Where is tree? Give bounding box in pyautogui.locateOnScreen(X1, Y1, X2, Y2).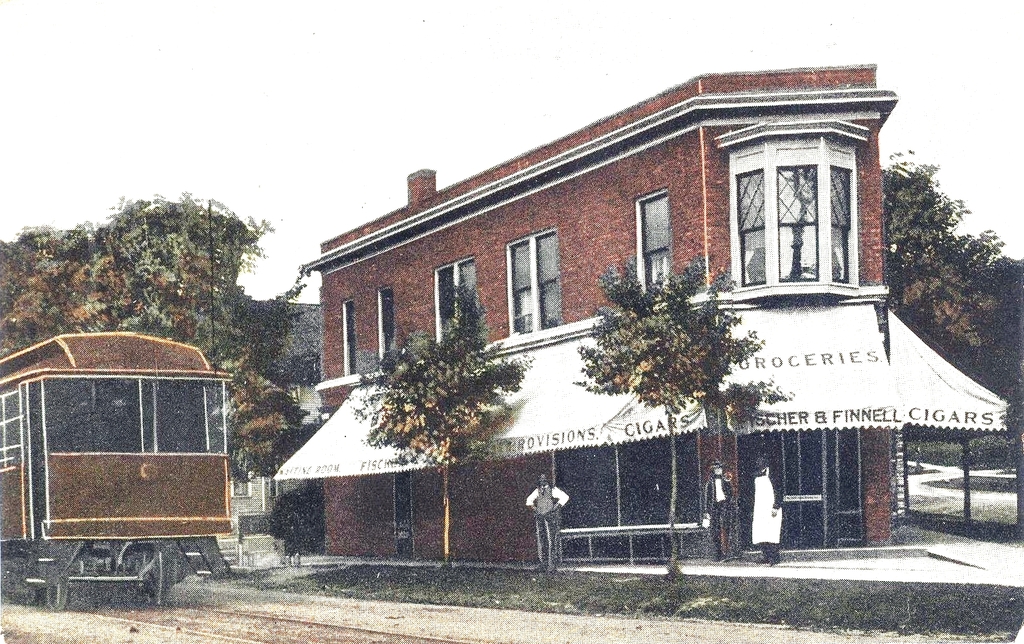
pyautogui.locateOnScreen(885, 150, 1023, 435).
